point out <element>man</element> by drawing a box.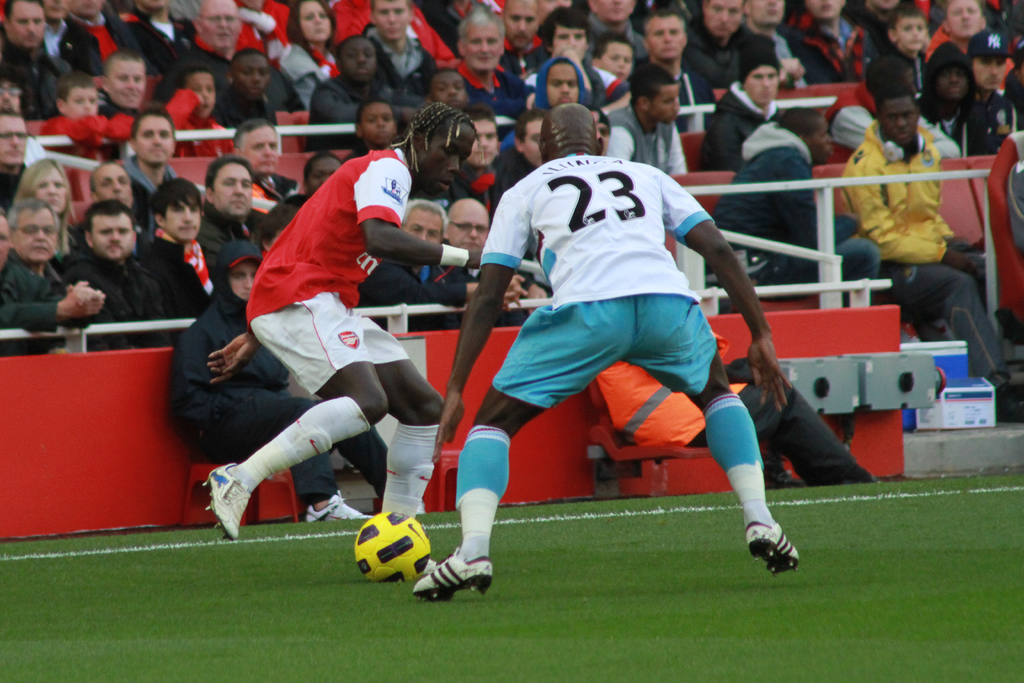
140, 181, 217, 347.
